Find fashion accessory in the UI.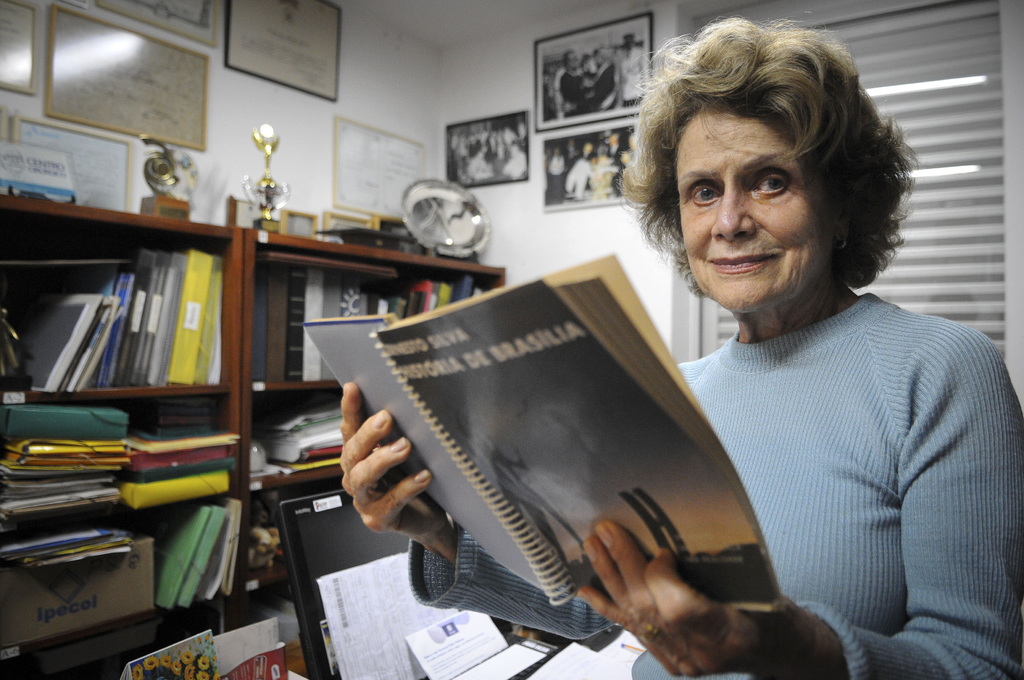
UI element at x1=634, y1=621, x2=668, y2=647.
